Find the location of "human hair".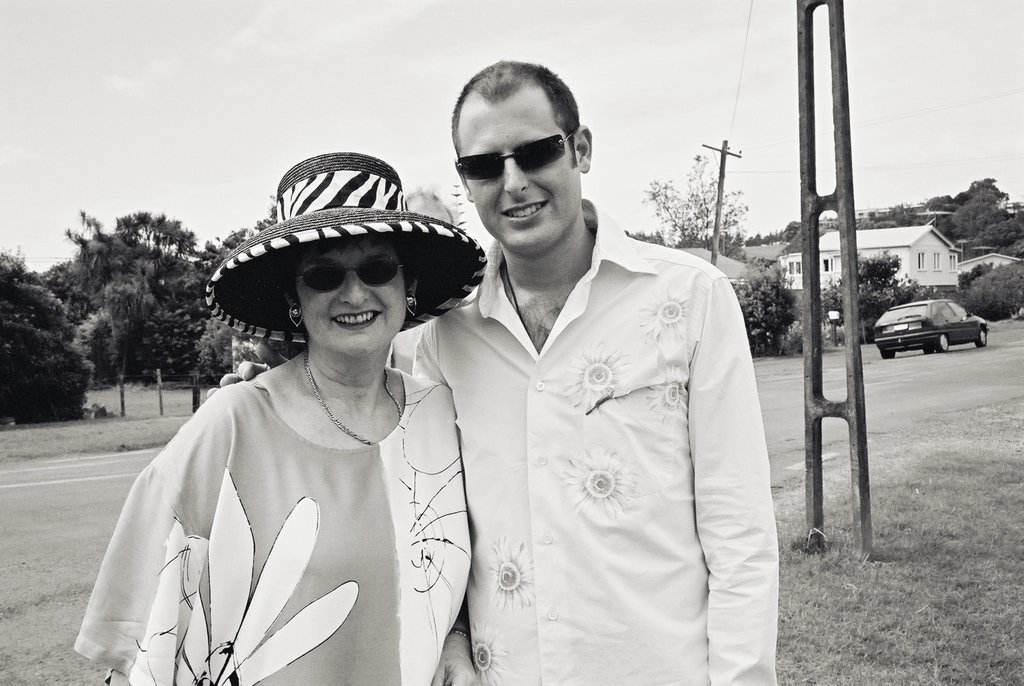
Location: BBox(449, 59, 593, 199).
